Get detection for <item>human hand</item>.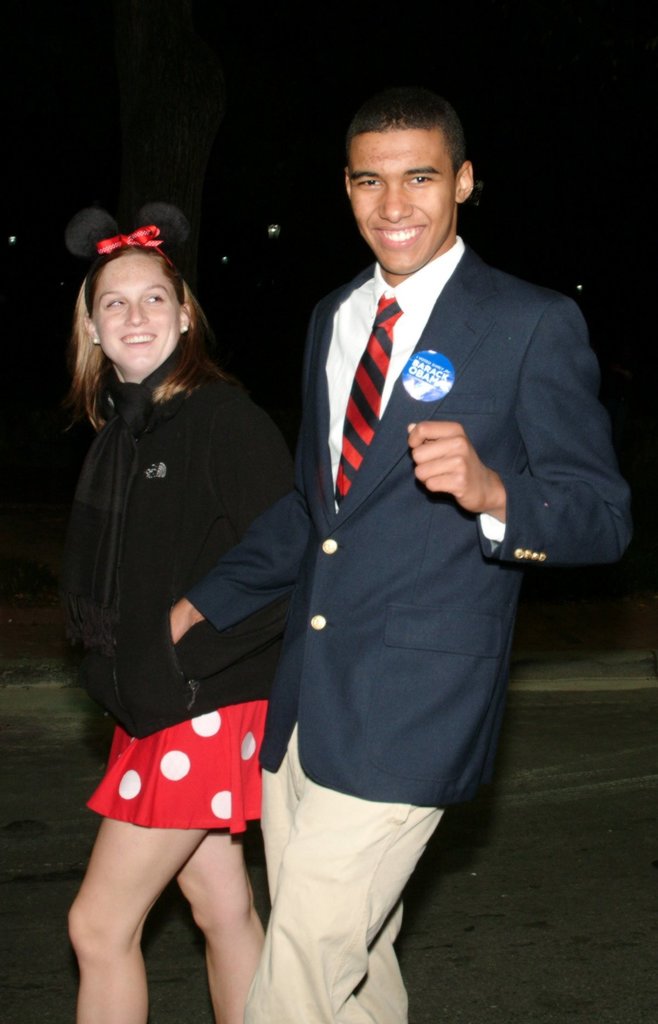
Detection: bbox(418, 419, 516, 502).
